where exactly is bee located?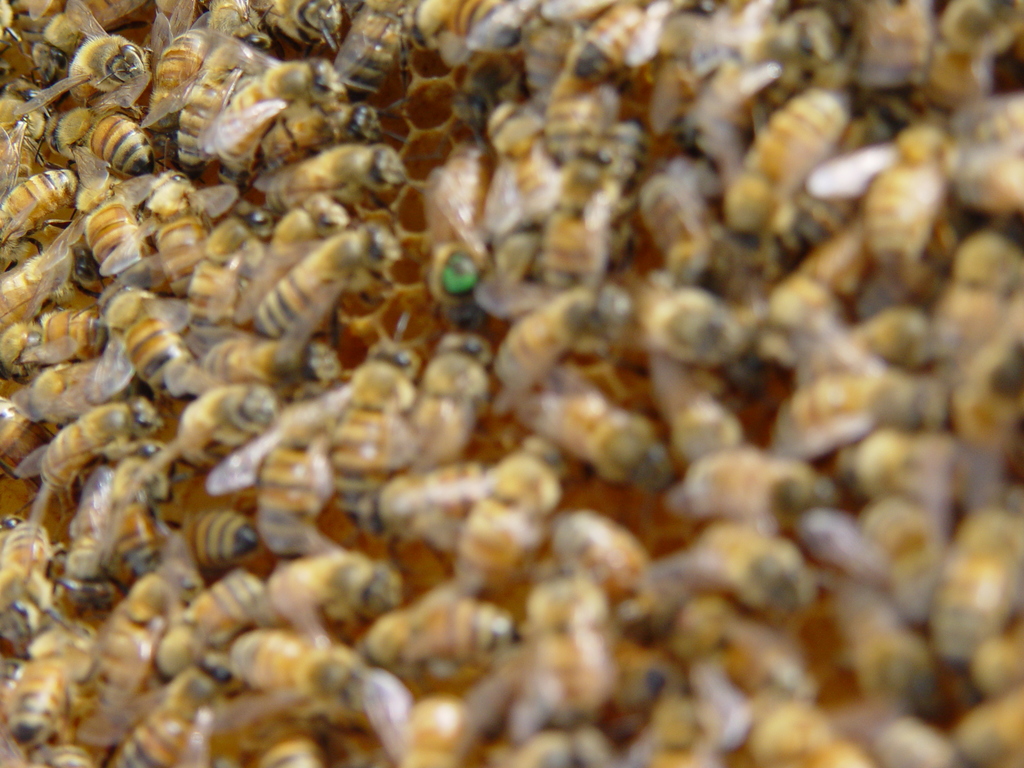
Its bounding box is pyautogui.locateOnScreen(674, 0, 787, 95).
